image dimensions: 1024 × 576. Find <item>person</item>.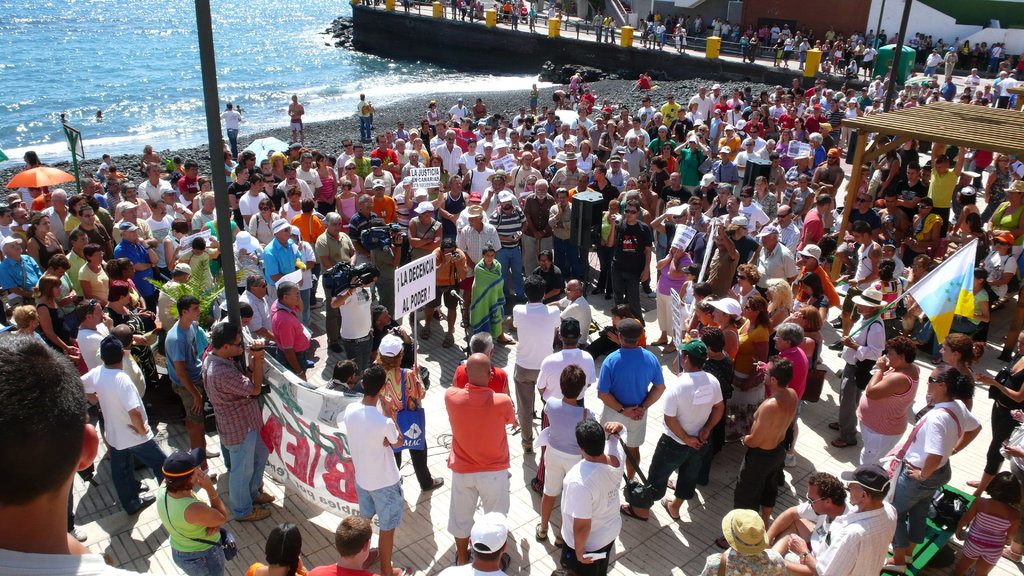
[x1=448, y1=351, x2=522, y2=565].
